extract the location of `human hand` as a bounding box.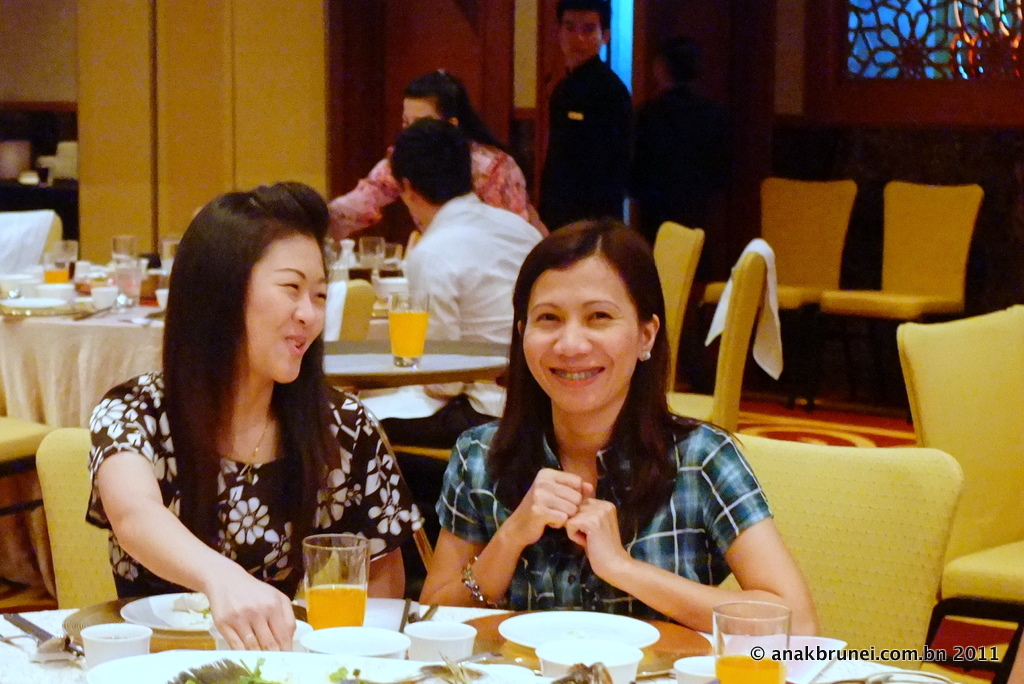
rect(509, 468, 594, 546).
